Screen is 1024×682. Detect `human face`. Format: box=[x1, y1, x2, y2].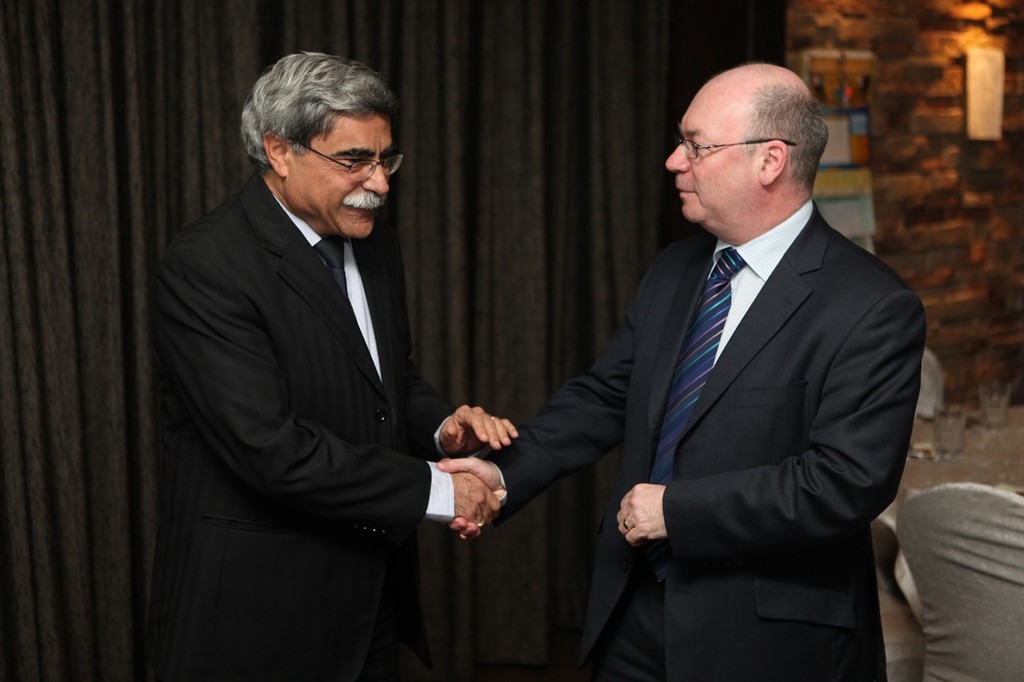
box=[665, 90, 759, 221].
